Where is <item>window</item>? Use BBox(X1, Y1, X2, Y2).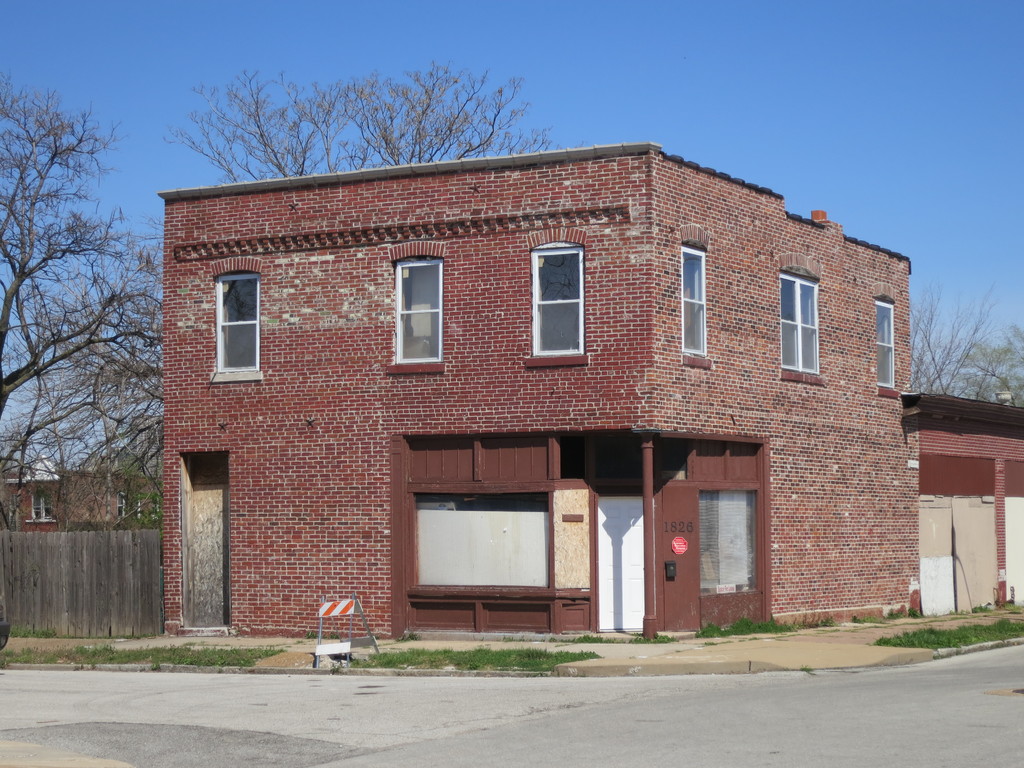
BBox(531, 236, 596, 371).
